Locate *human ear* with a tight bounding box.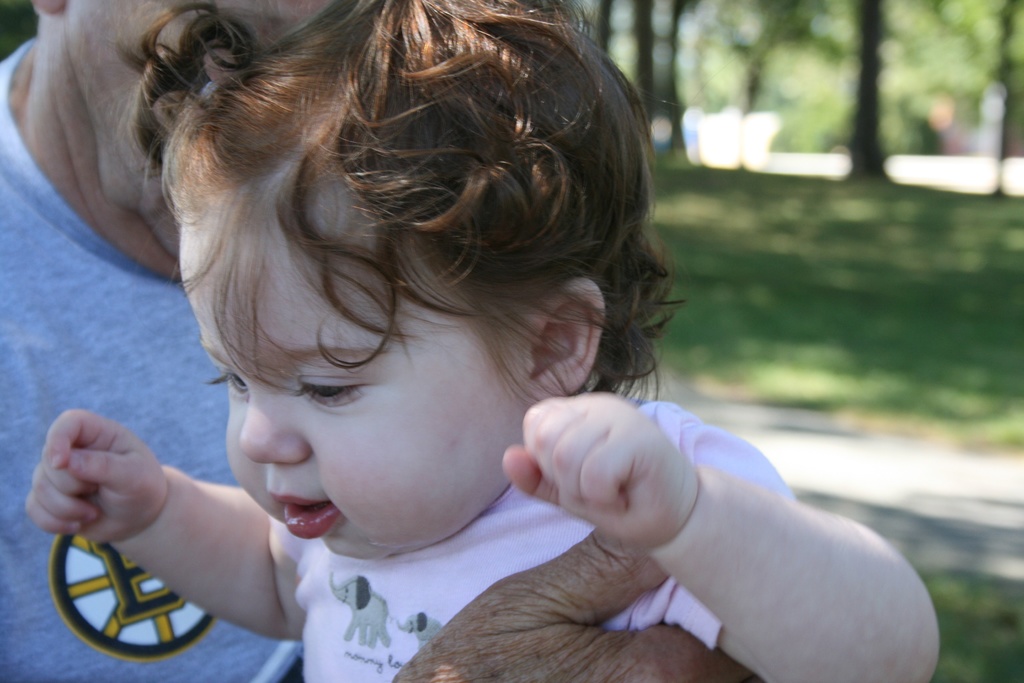
35 0 63 16.
